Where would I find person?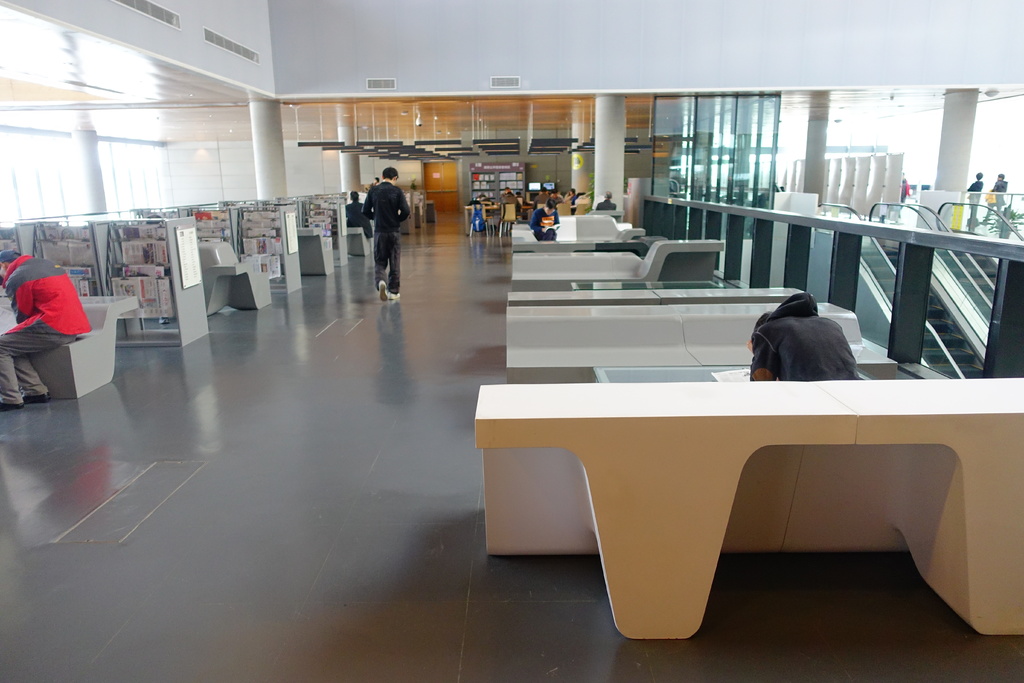
At l=900, t=176, r=912, b=215.
